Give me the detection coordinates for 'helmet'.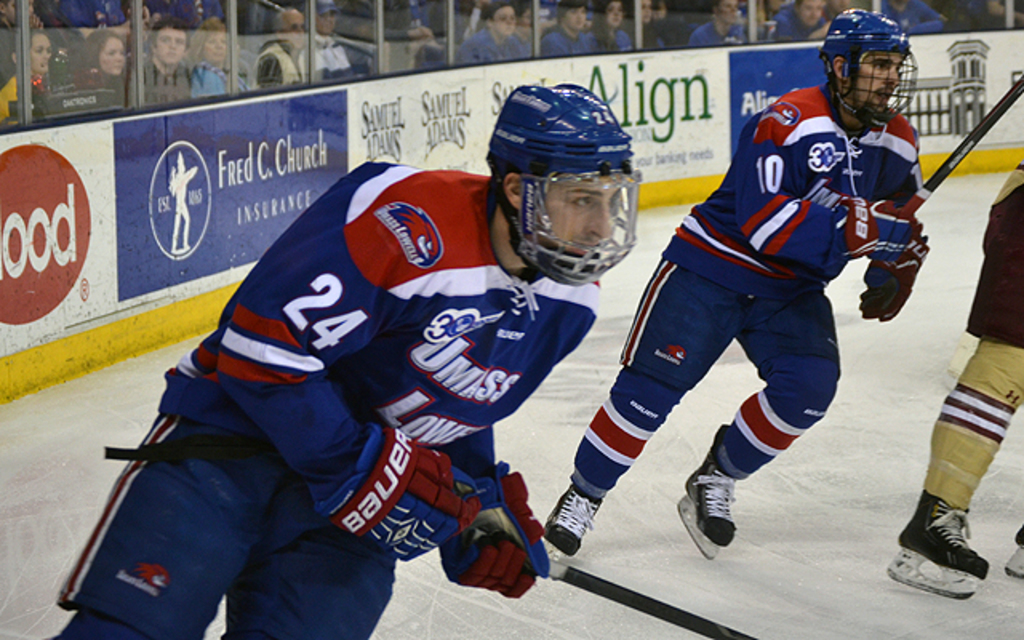
l=478, t=82, r=643, b=285.
